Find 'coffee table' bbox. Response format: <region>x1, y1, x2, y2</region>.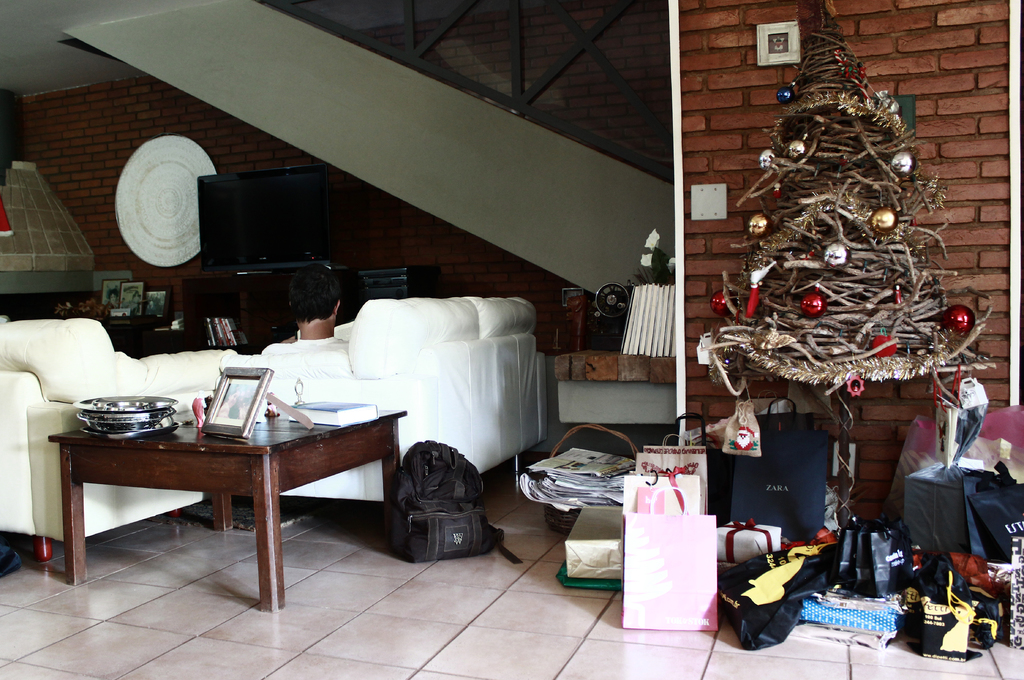
<region>35, 394, 399, 606</region>.
